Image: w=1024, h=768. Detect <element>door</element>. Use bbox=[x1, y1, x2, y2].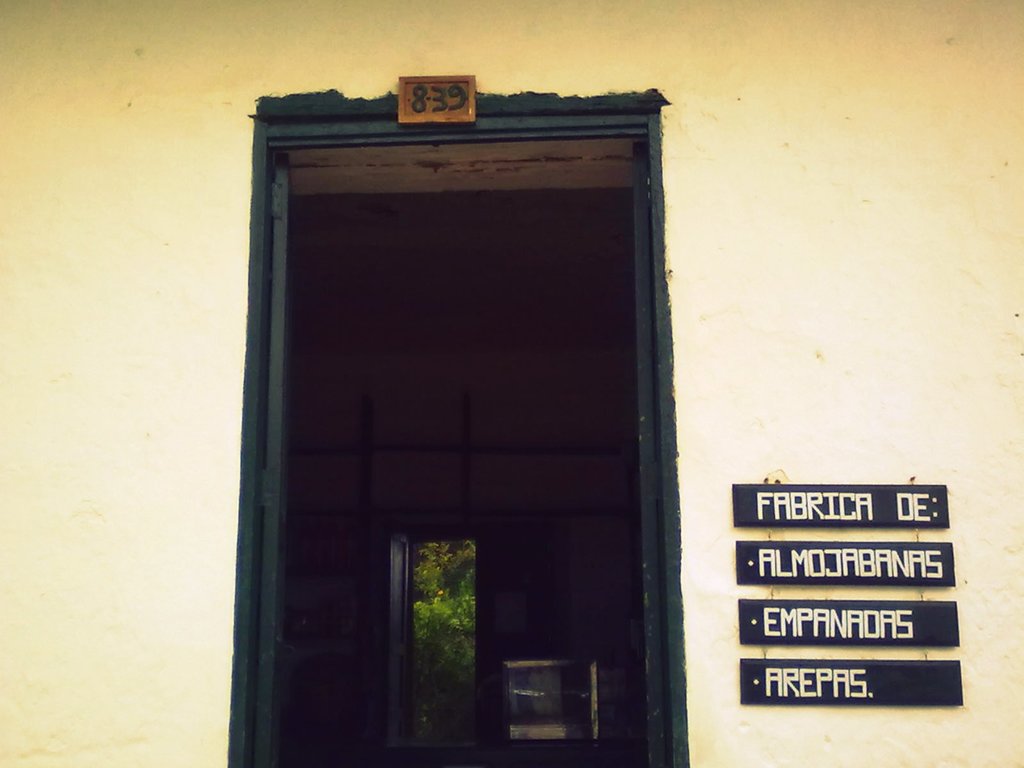
bbox=[253, 148, 292, 767].
